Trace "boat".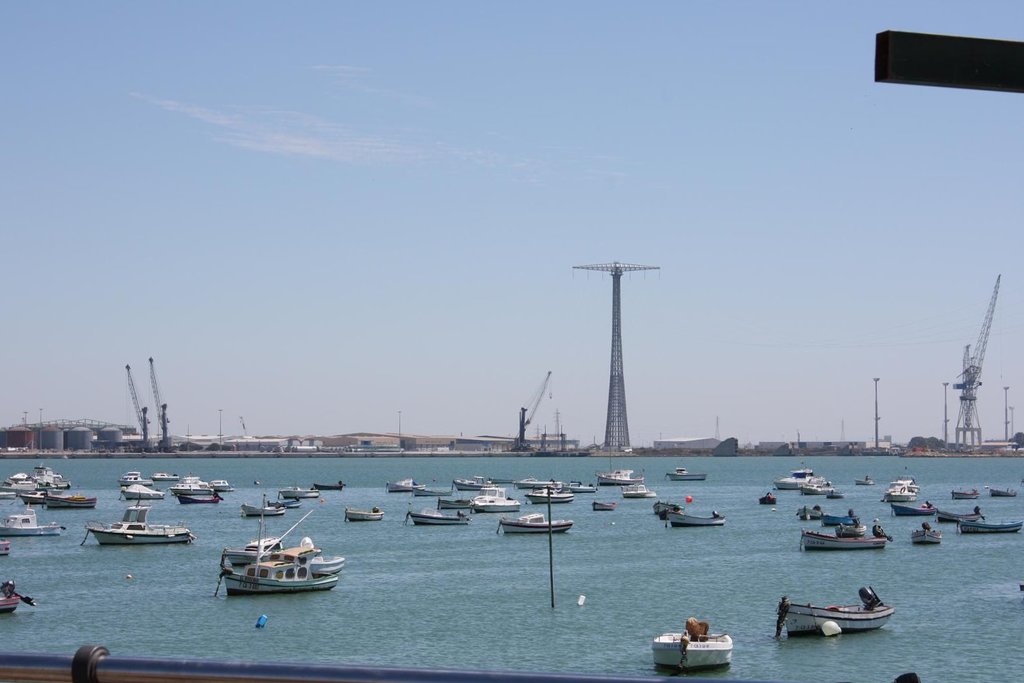
Traced to pyautogui.locateOnScreen(383, 475, 435, 494).
